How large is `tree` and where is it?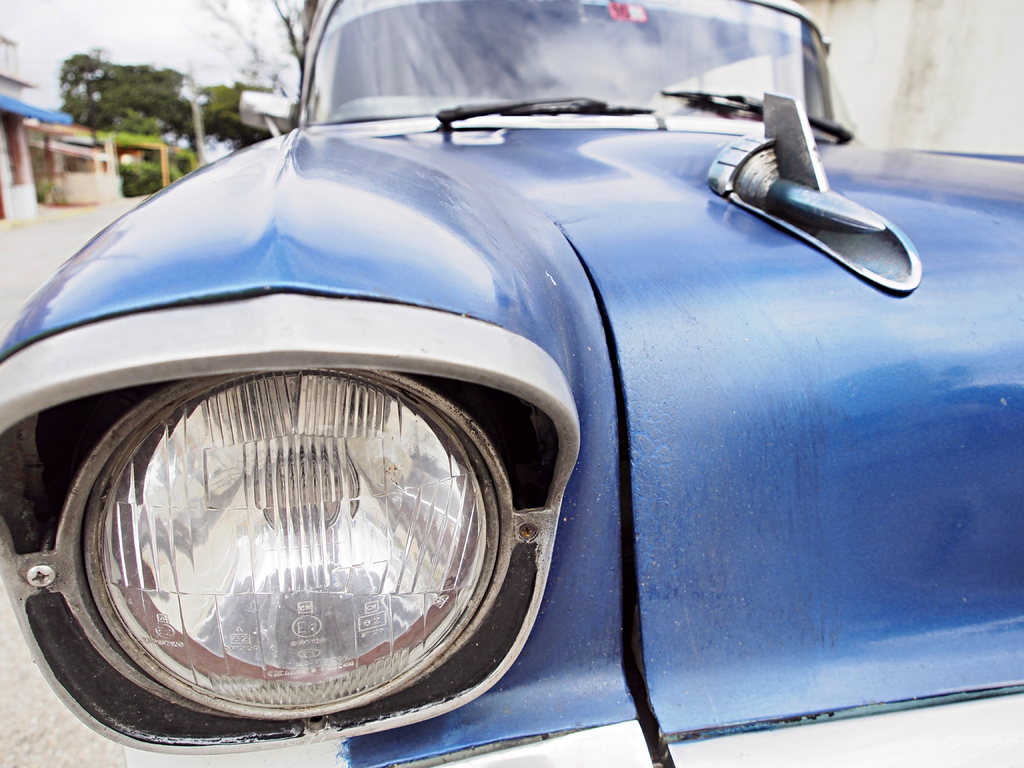
Bounding box: 191, 79, 273, 145.
